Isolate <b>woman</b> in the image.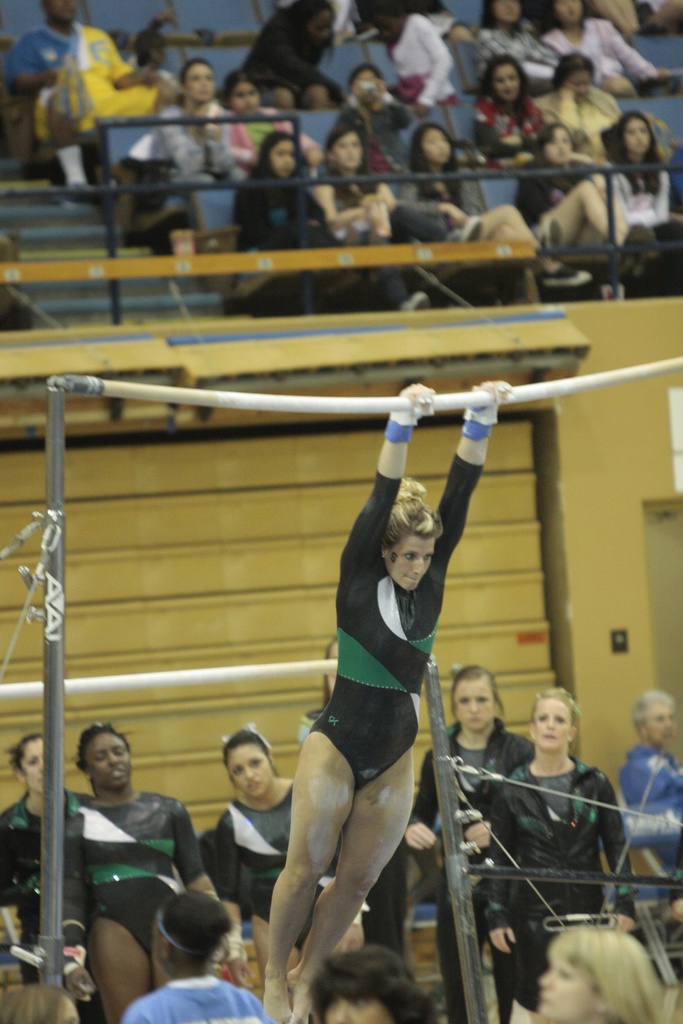
Isolated region: left=306, top=131, right=432, bottom=315.
